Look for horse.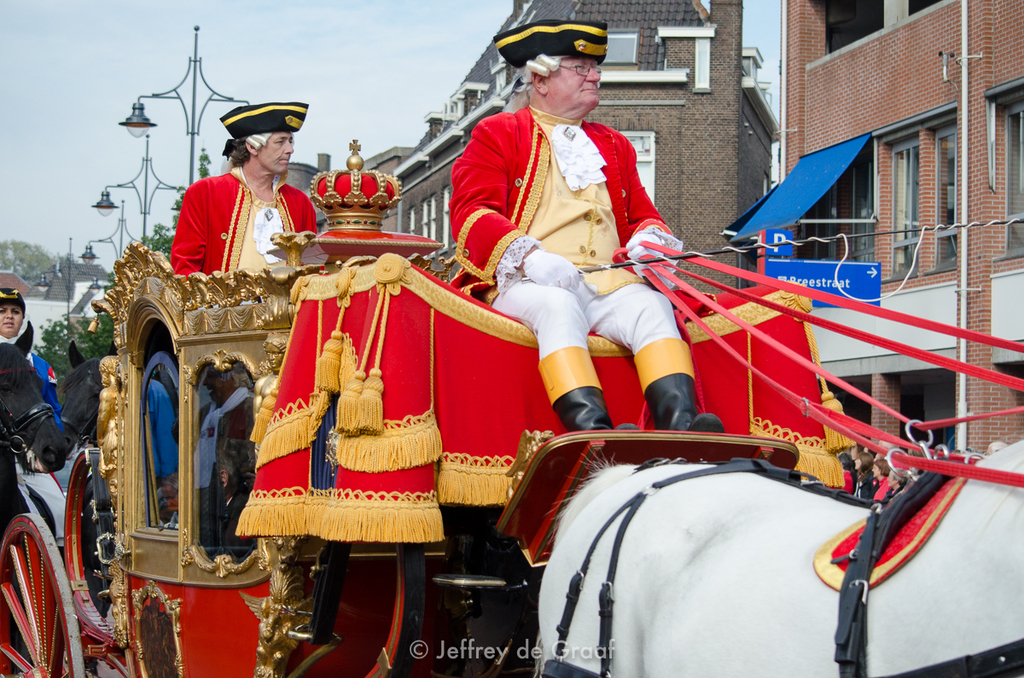
Found: [55,333,116,677].
